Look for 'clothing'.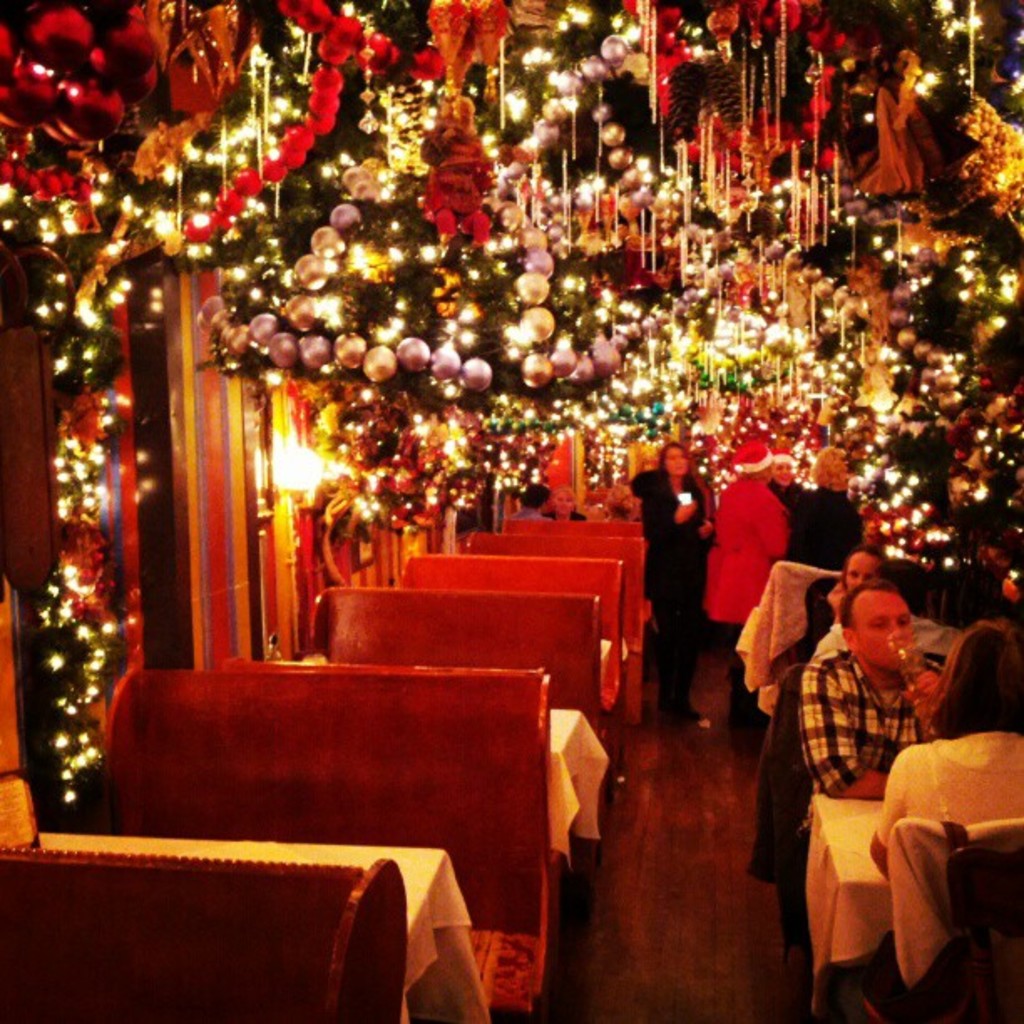
Found: [751, 472, 880, 587].
